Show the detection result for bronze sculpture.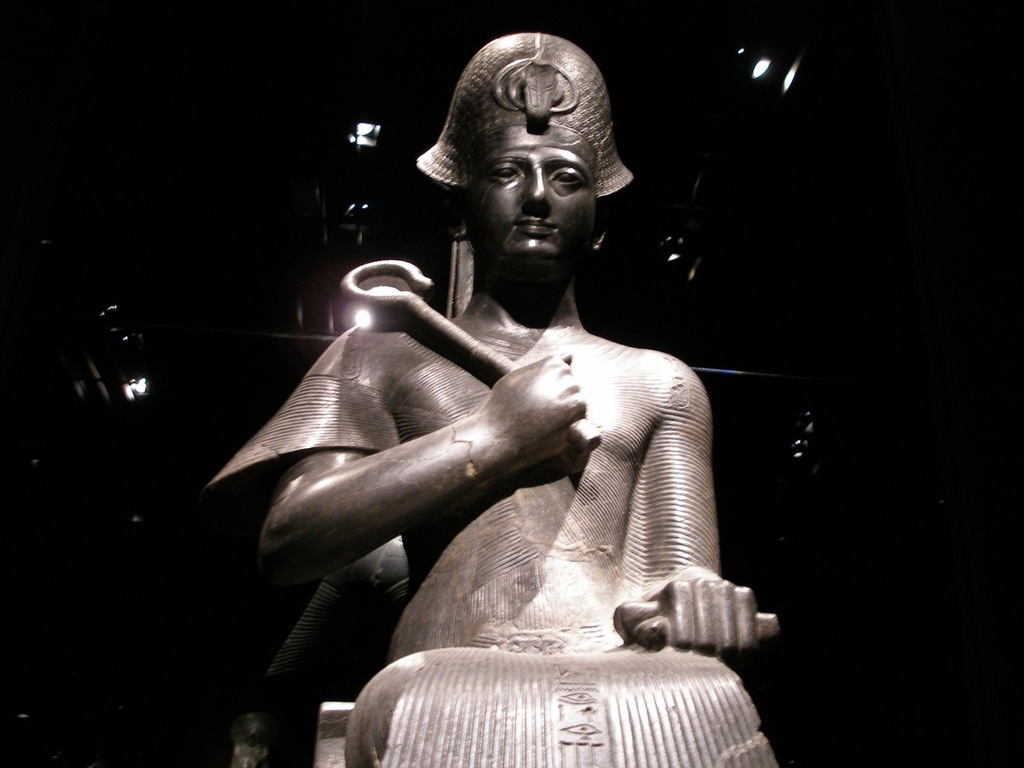
[210,12,782,767].
